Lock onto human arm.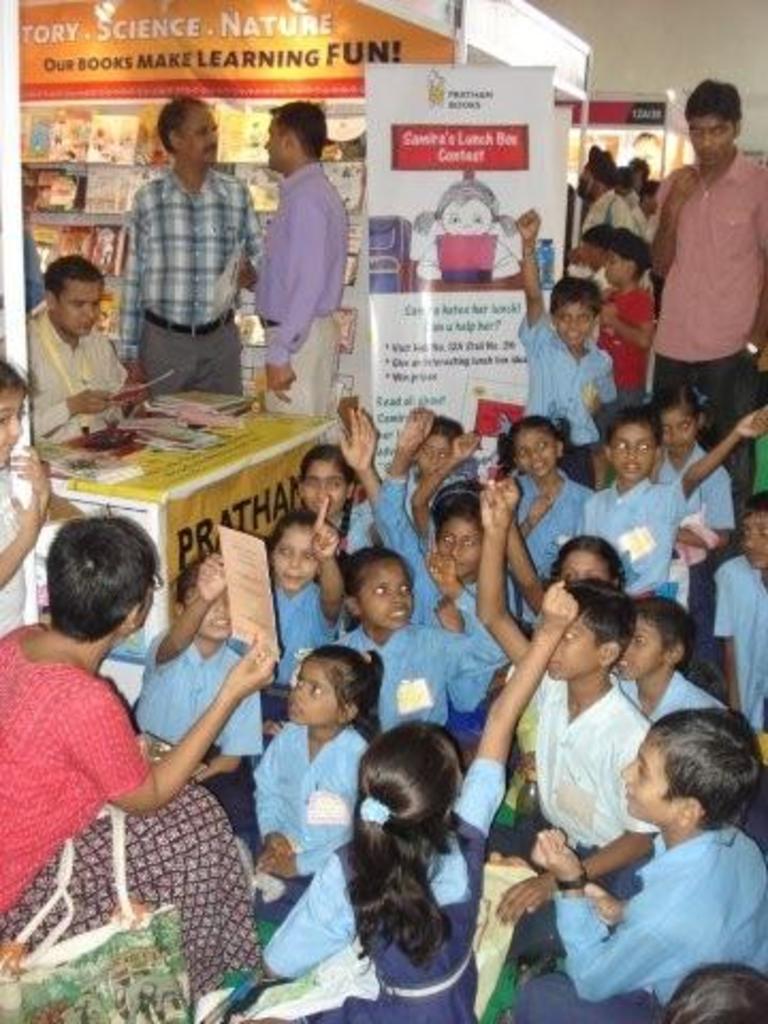
Locked: (64, 631, 275, 817).
